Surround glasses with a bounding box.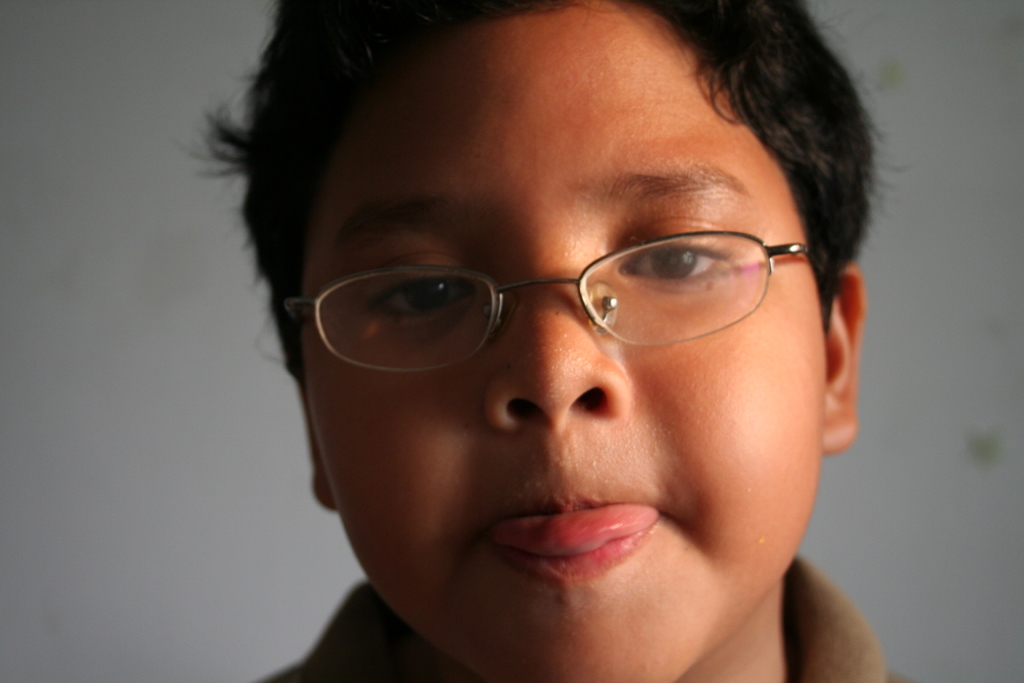
BBox(273, 209, 854, 359).
